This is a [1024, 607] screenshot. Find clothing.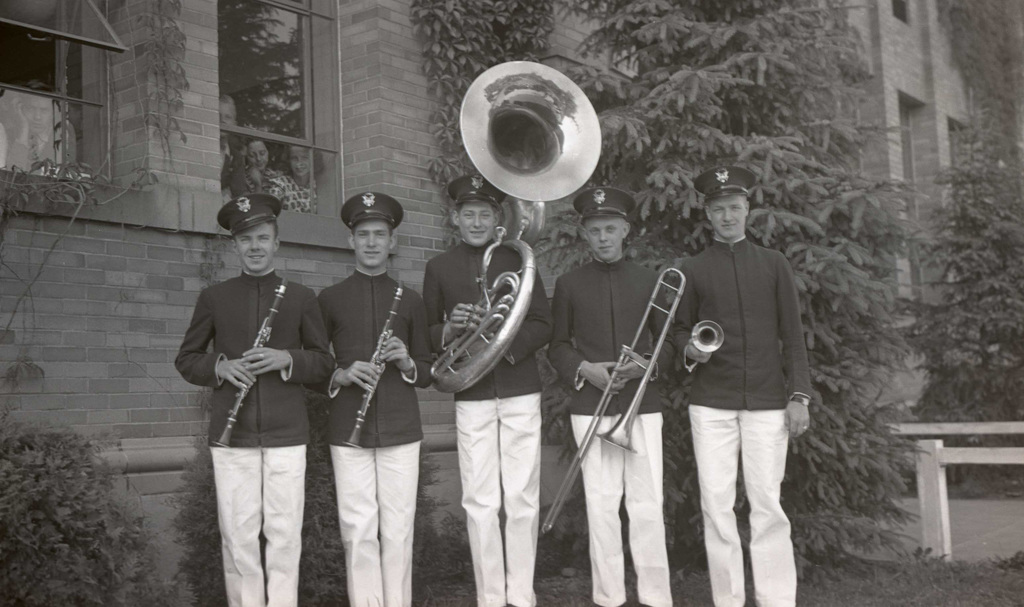
Bounding box: crop(548, 260, 671, 606).
